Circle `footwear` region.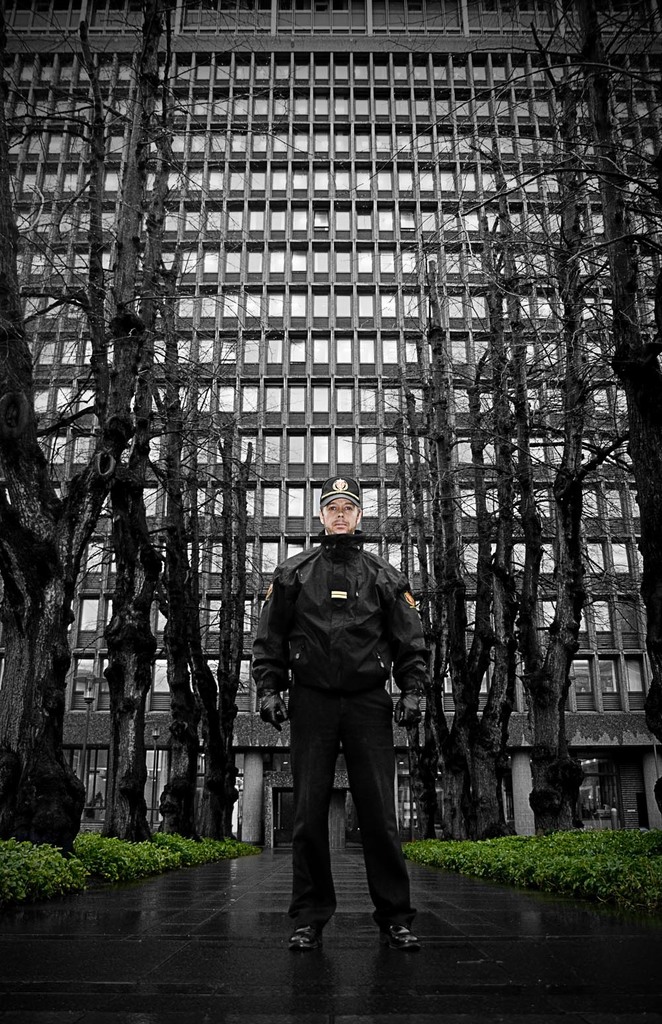
Region: select_region(377, 925, 425, 956).
